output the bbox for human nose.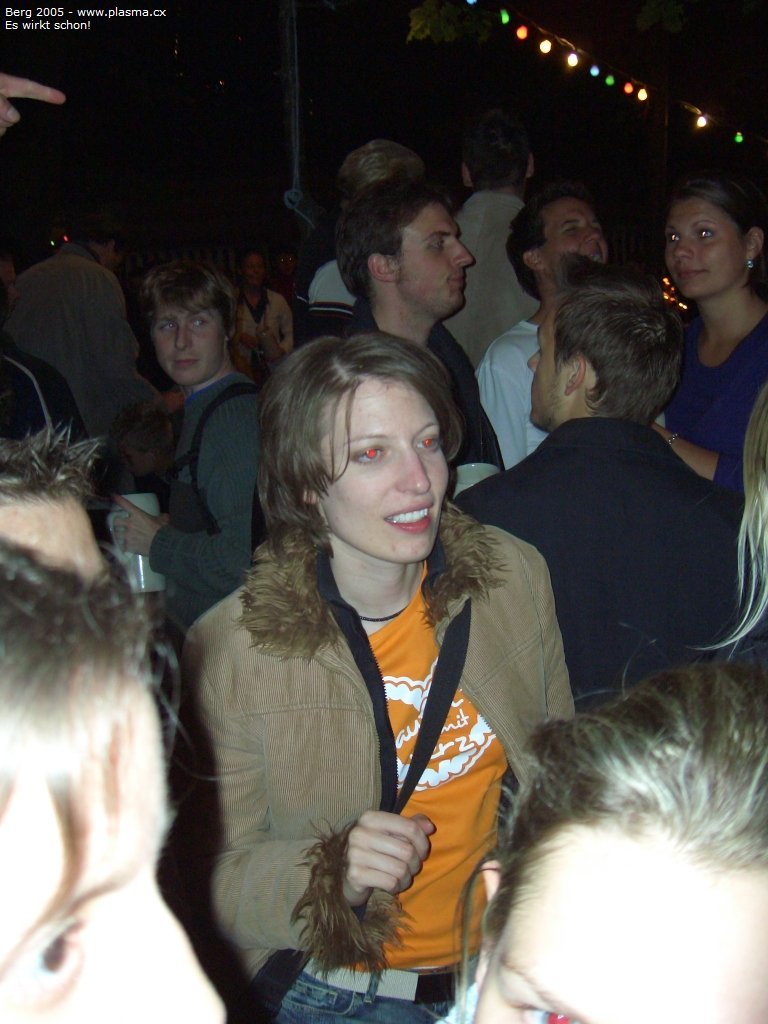
box=[676, 237, 693, 258].
